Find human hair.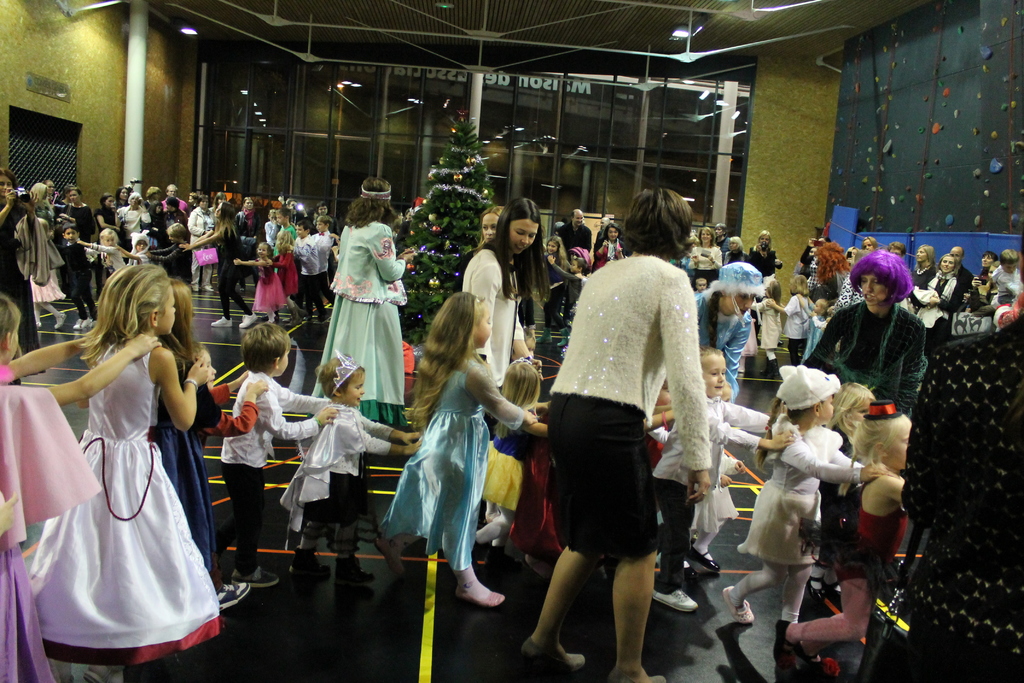
x1=791 y1=275 x2=810 y2=297.
